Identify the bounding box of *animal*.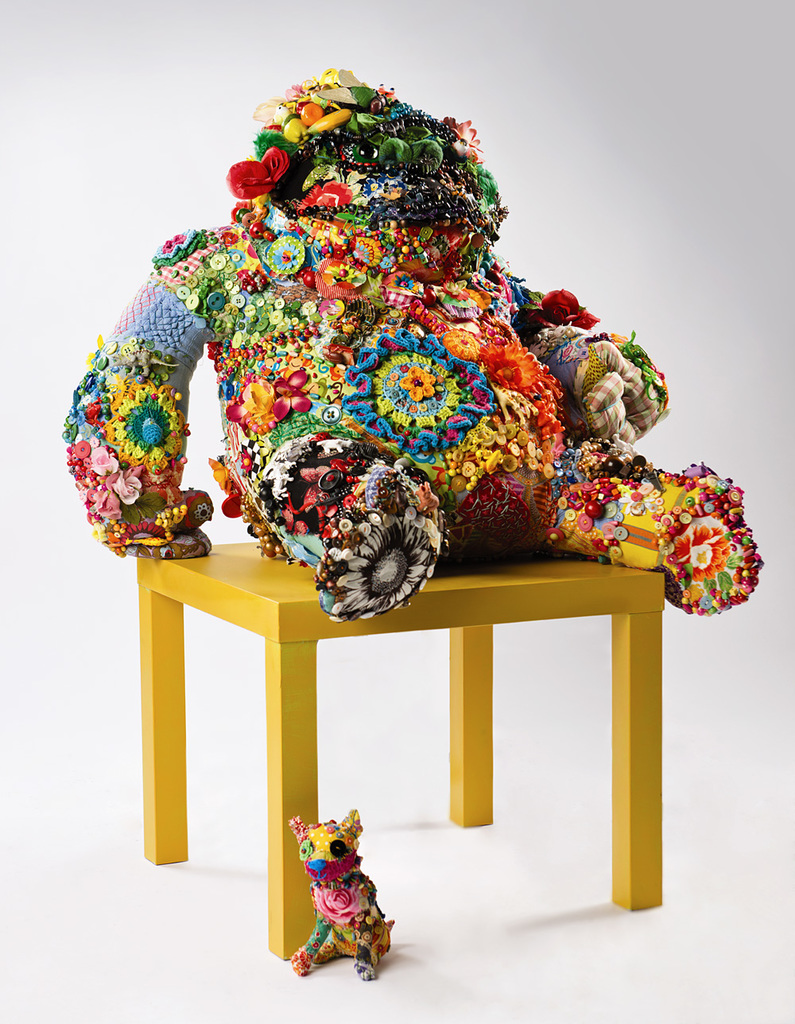
288:801:391:981.
